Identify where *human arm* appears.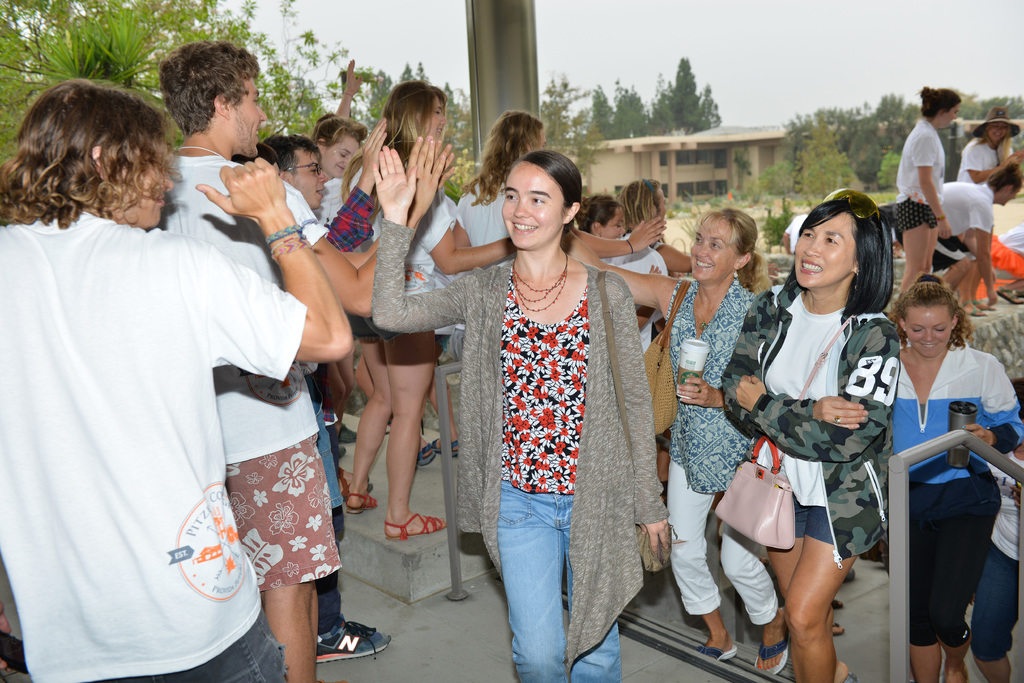
Appears at l=913, t=129, r=954, b=240.
